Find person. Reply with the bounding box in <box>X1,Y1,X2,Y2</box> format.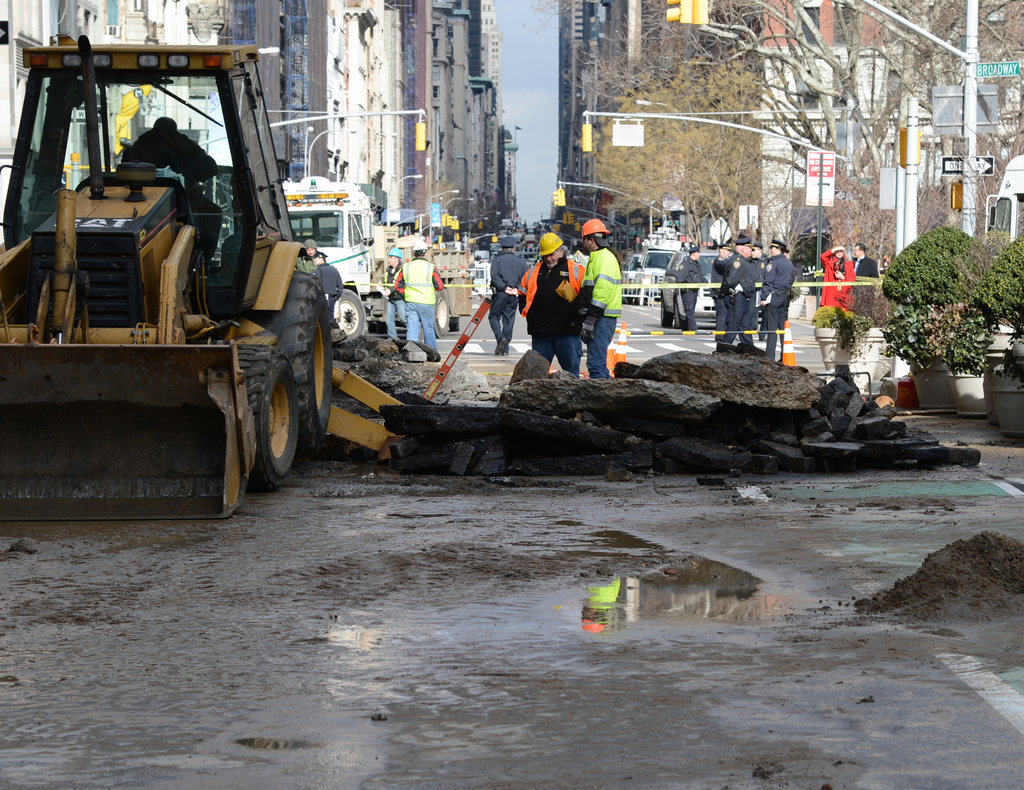
<box>112,115,220,258</box>.
